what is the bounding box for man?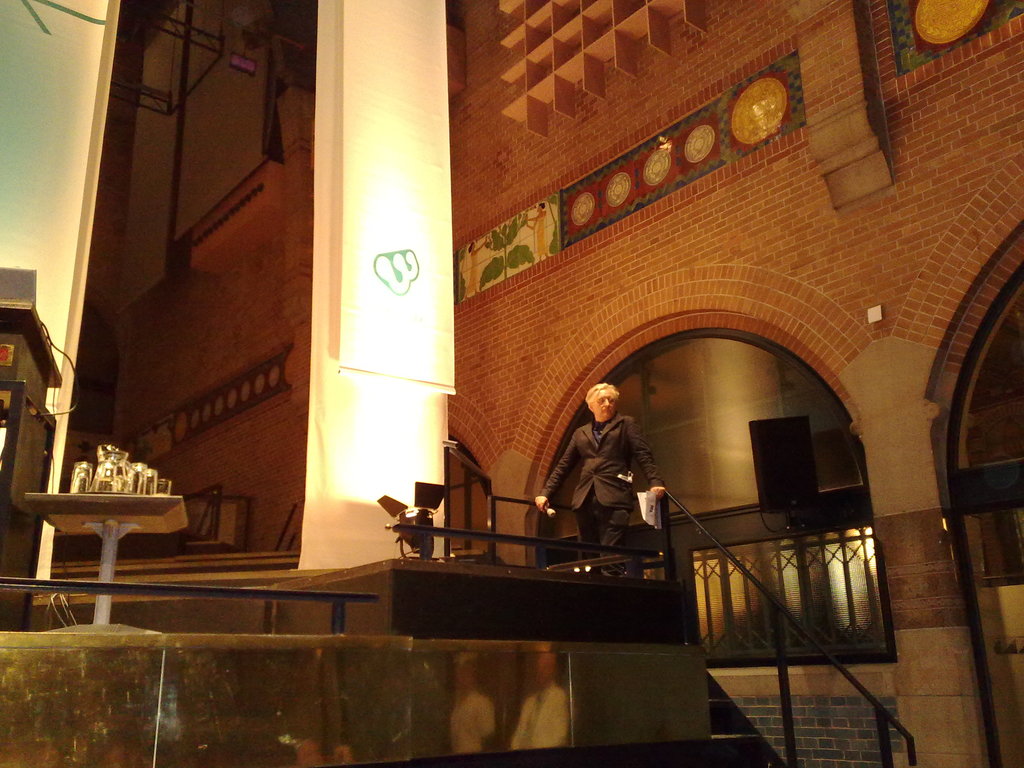
550,381,670,587.
